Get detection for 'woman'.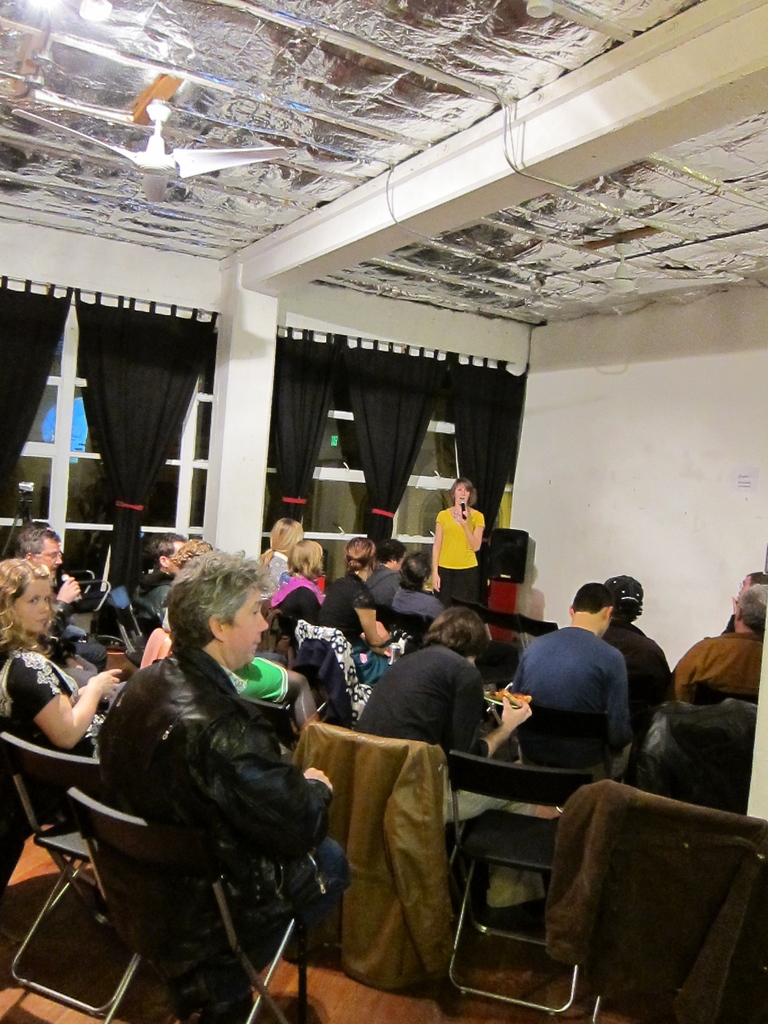
Detection: 247 512 307 585.
